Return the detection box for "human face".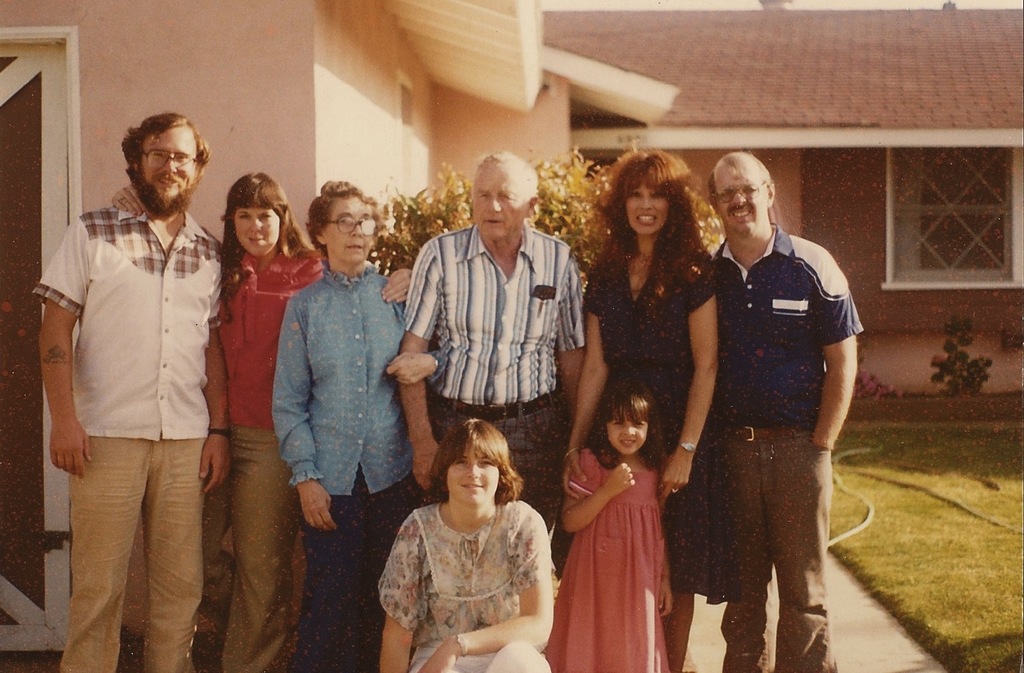
l=626, t=179, r=671, b=235.
